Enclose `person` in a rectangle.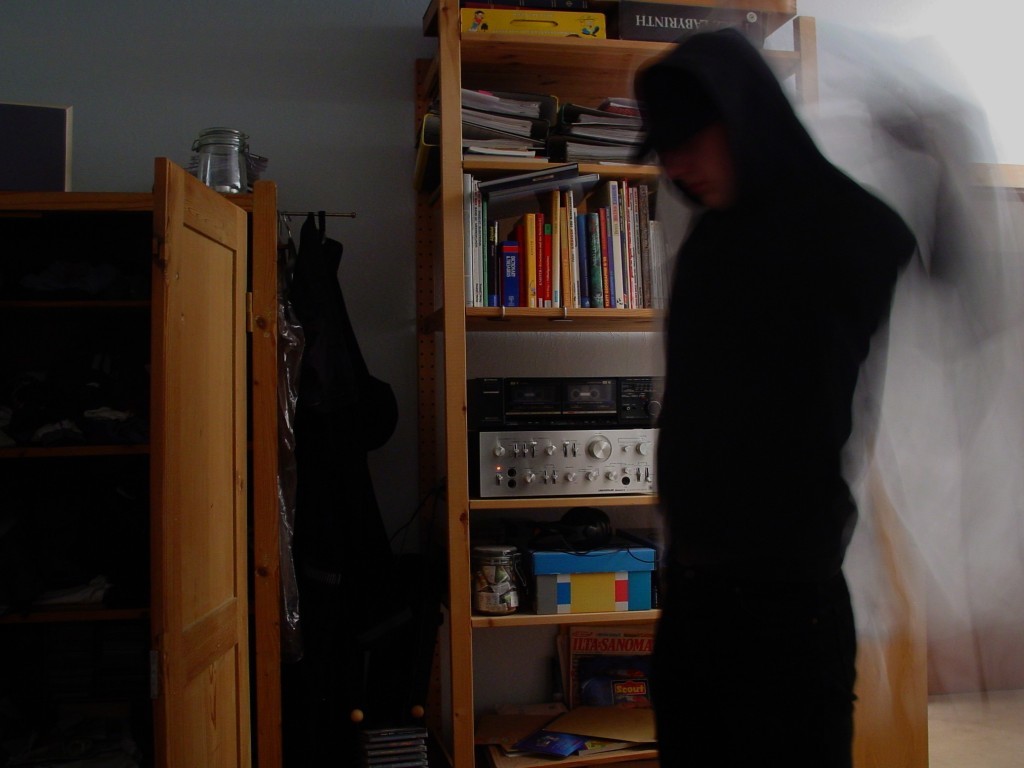
x1=622 y1=13 x2=954 y2=751.
